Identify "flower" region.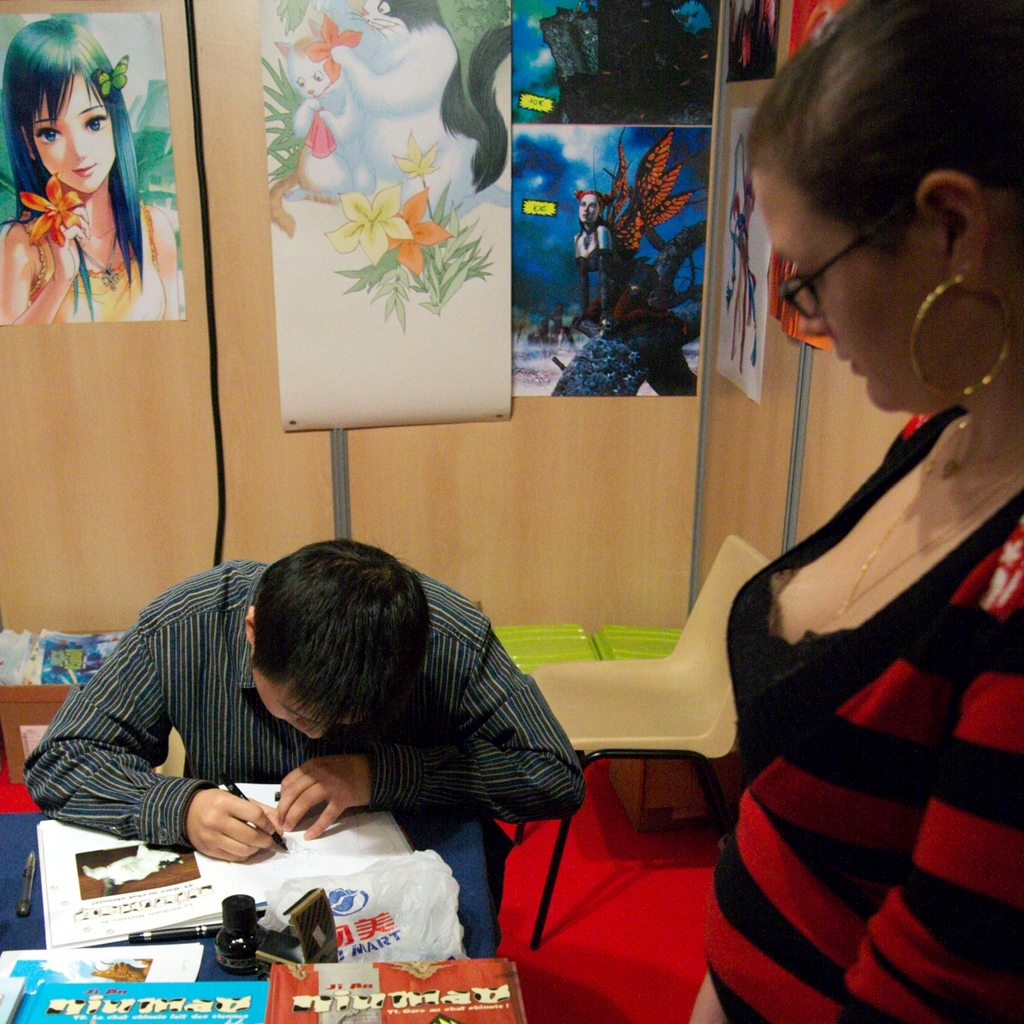
Region: (x1=390, y1=127, x2=439, y2=180).
